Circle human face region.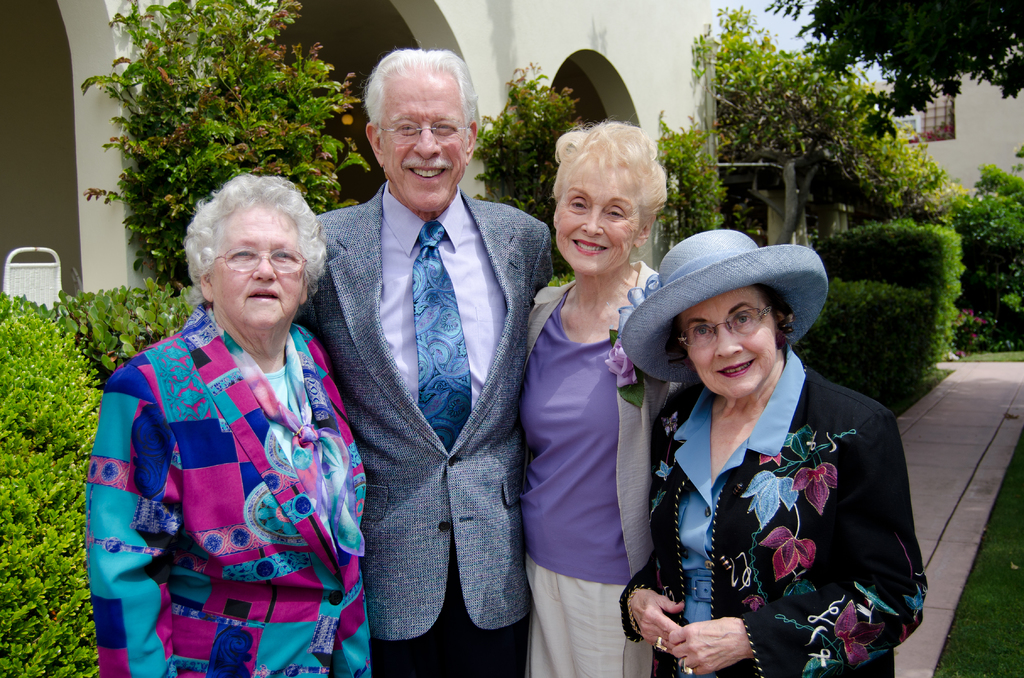
Region: BBox(557, 168, 639, 278).
